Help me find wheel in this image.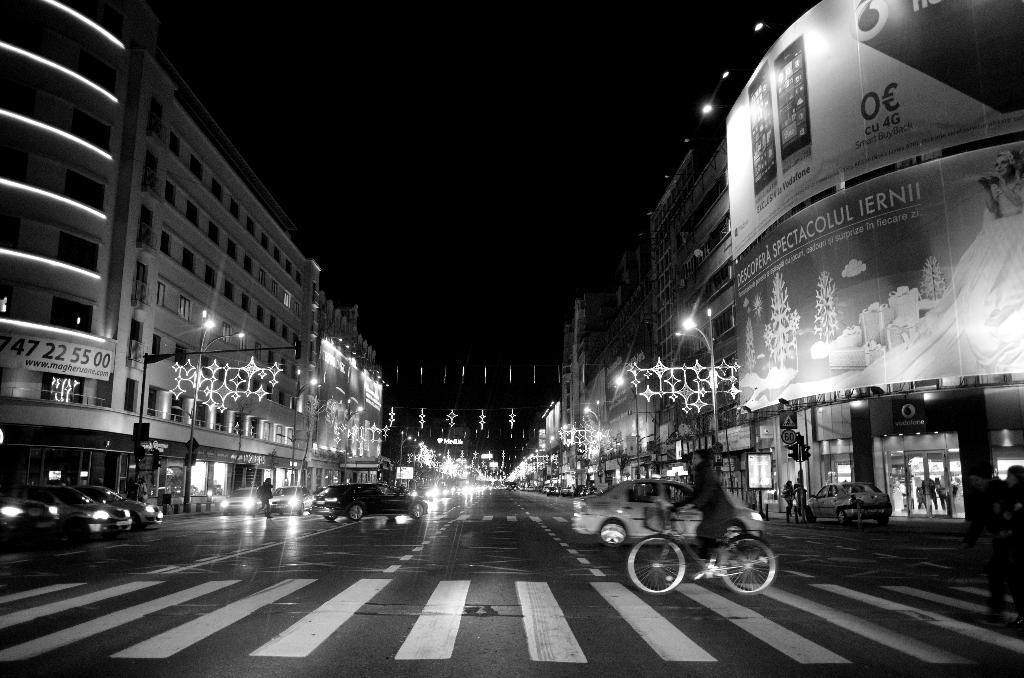
Found it: box=[324, 511, 339, 533].
